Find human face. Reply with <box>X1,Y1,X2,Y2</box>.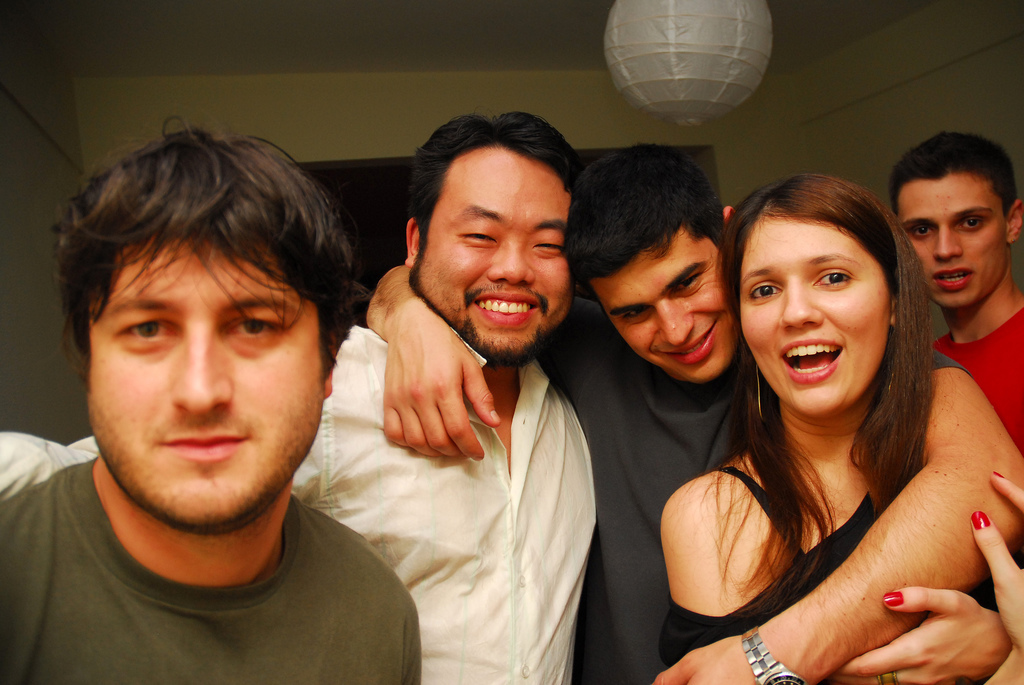
<box>416,144,575,360</box>.
